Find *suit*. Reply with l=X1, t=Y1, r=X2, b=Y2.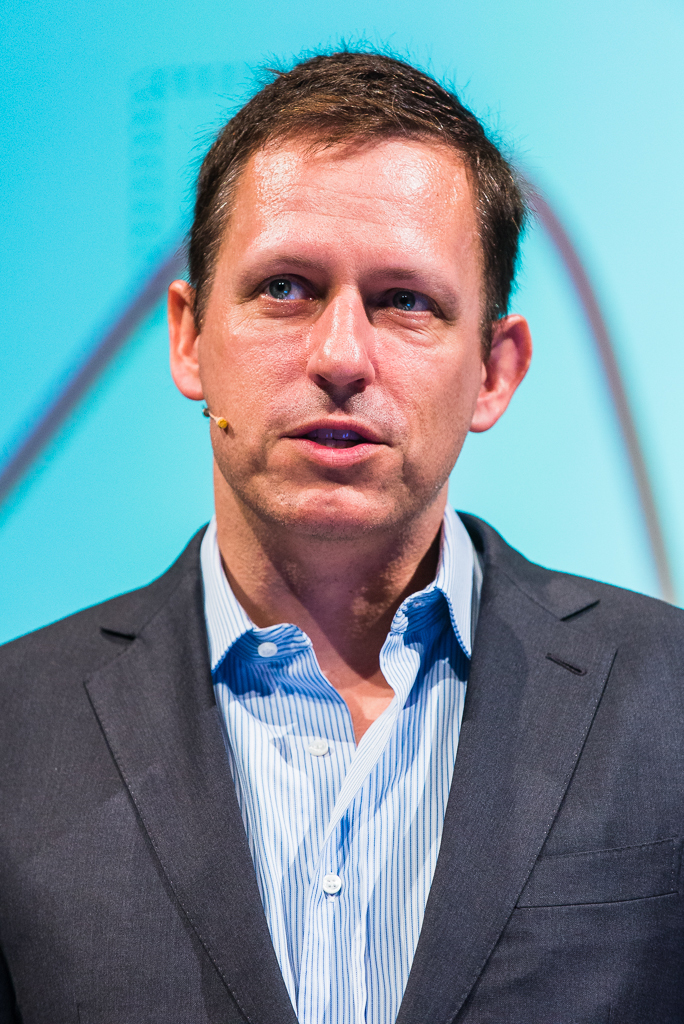
l=41, t=356, r=643, b=1023.
